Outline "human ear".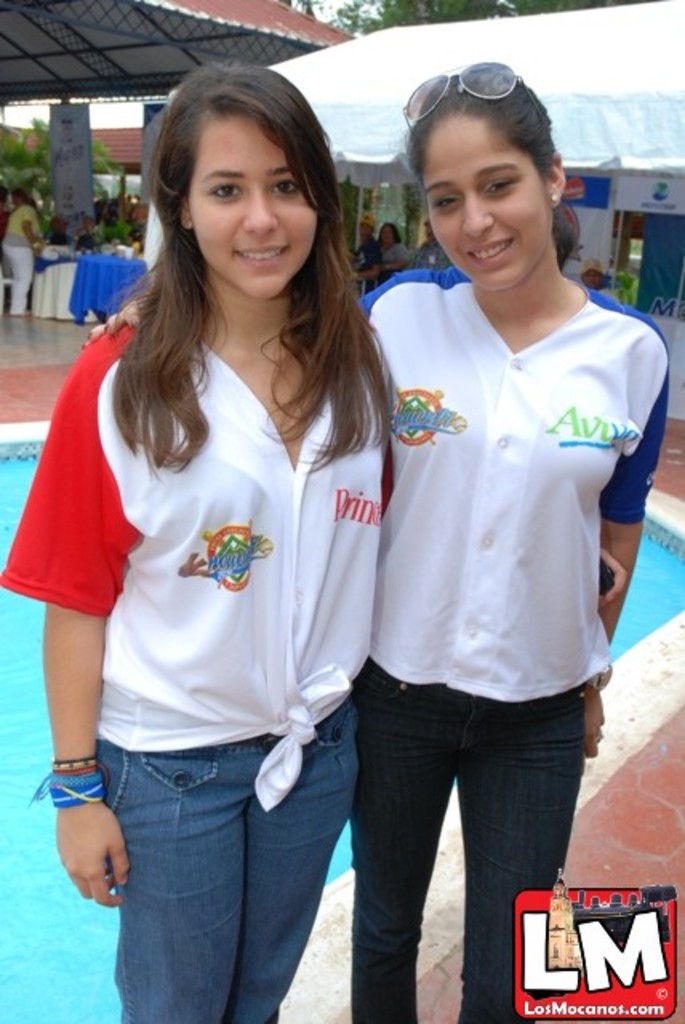
Outline: pyautogui.locateOnScreen(176, 194, 192, 226).
